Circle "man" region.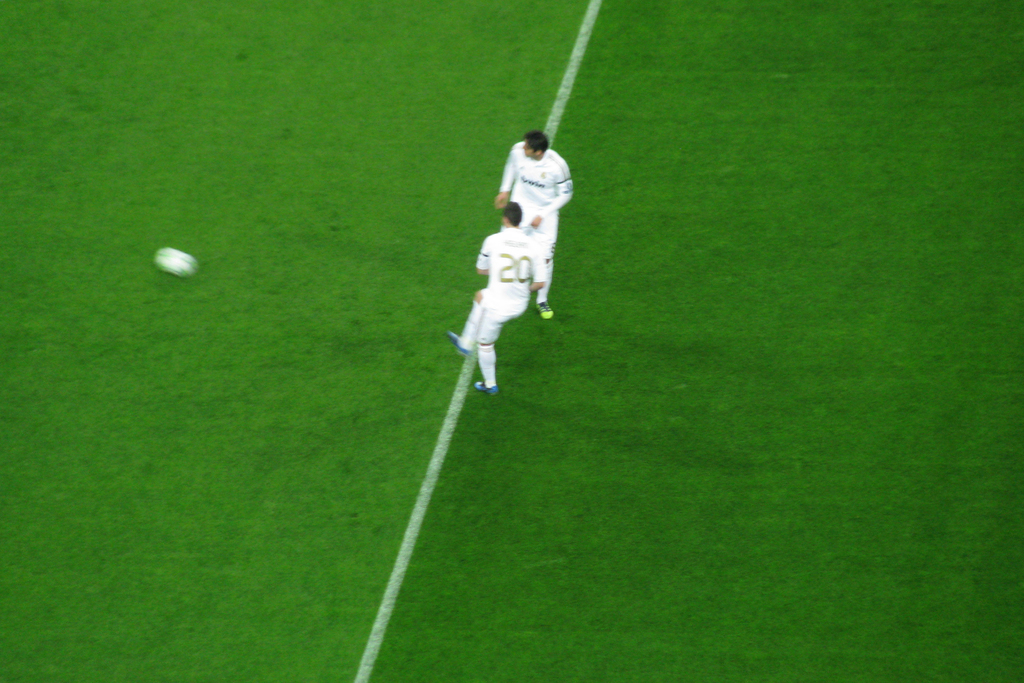
Region: {"left": 447, "top": 197, "right": 548, "bottom": 392}.
